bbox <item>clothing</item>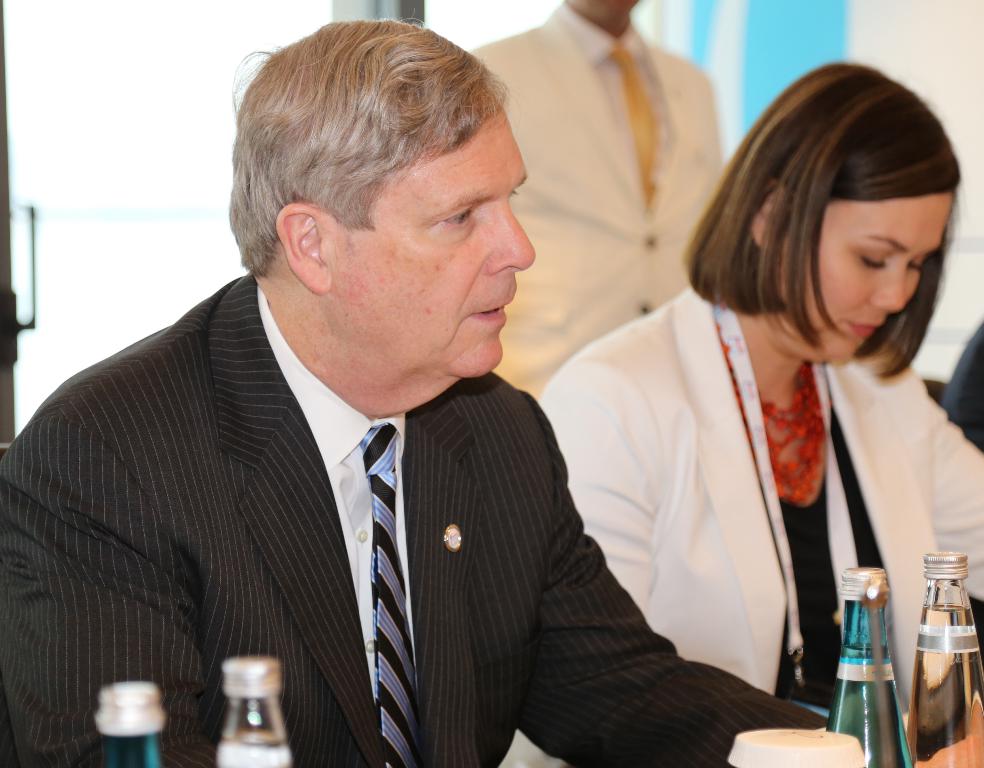
[left=0, top=270, right=832, bottom=767]
